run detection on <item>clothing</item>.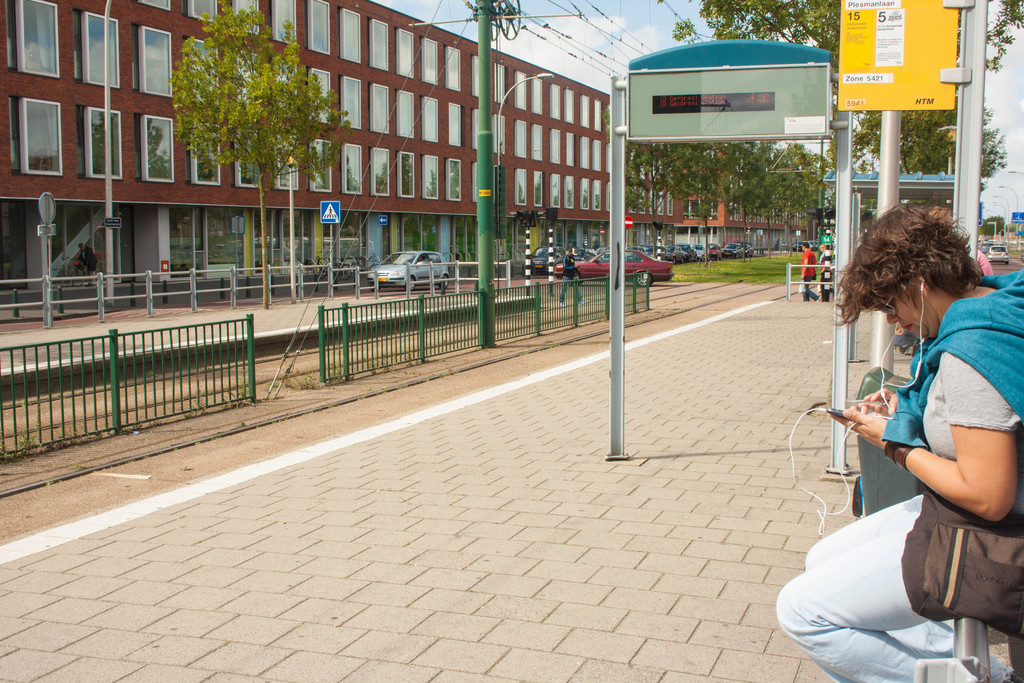
Result: bbox=[815, 244, 836, 295].
